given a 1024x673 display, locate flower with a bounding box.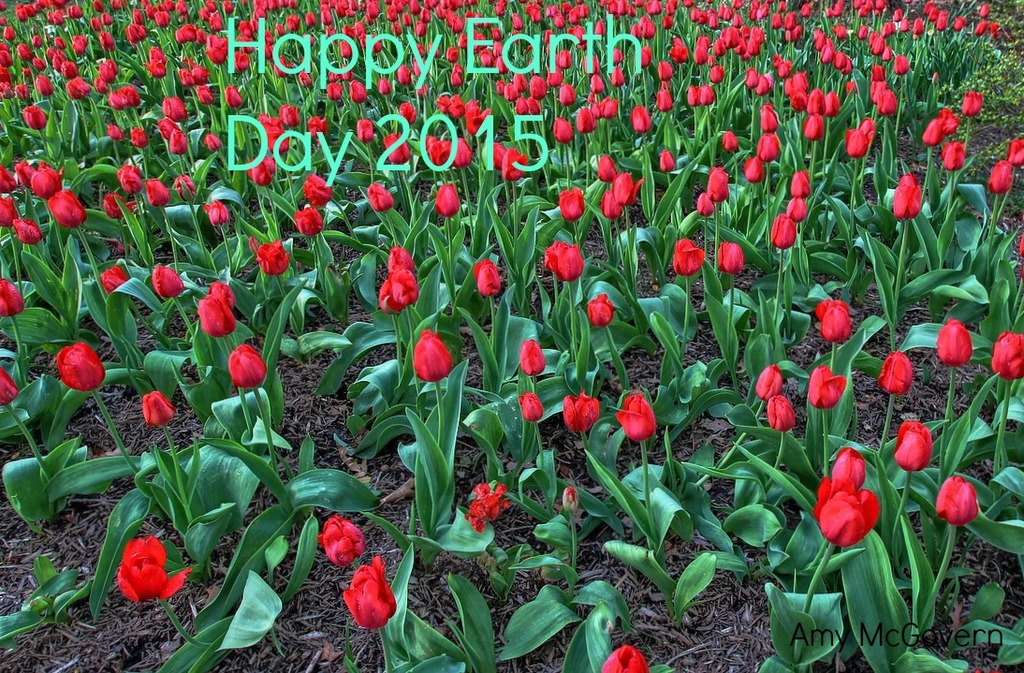
Located: bbox=[695, 193, 710, 217].
